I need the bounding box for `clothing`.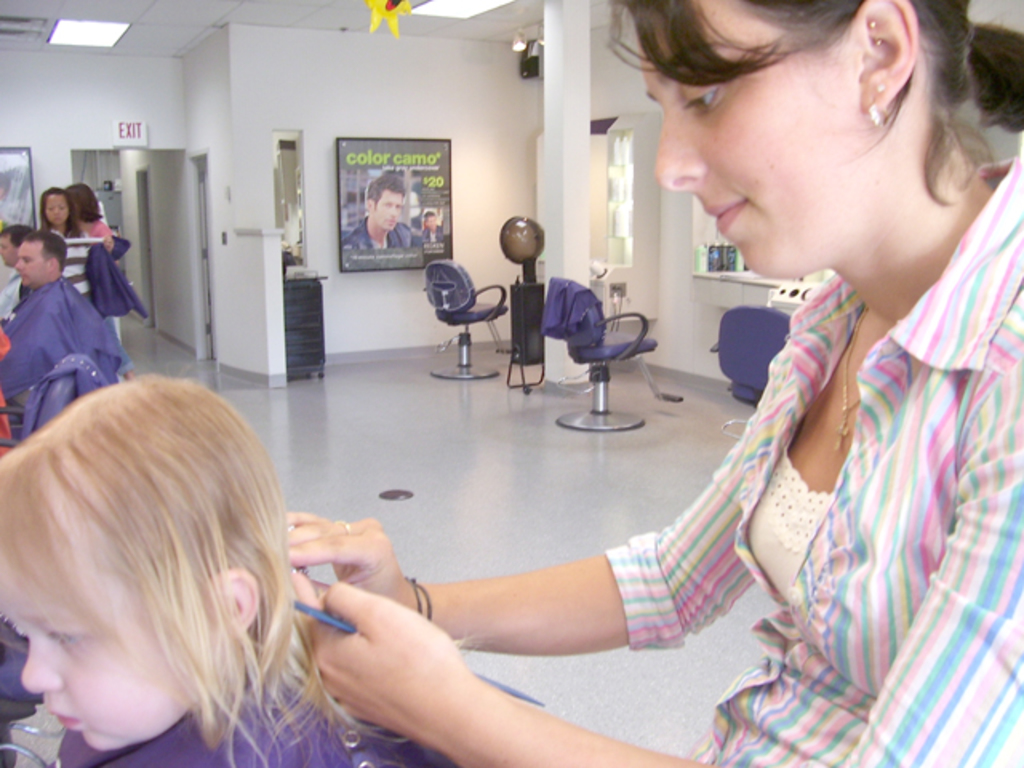
Here it is: 331 230 422 258.
